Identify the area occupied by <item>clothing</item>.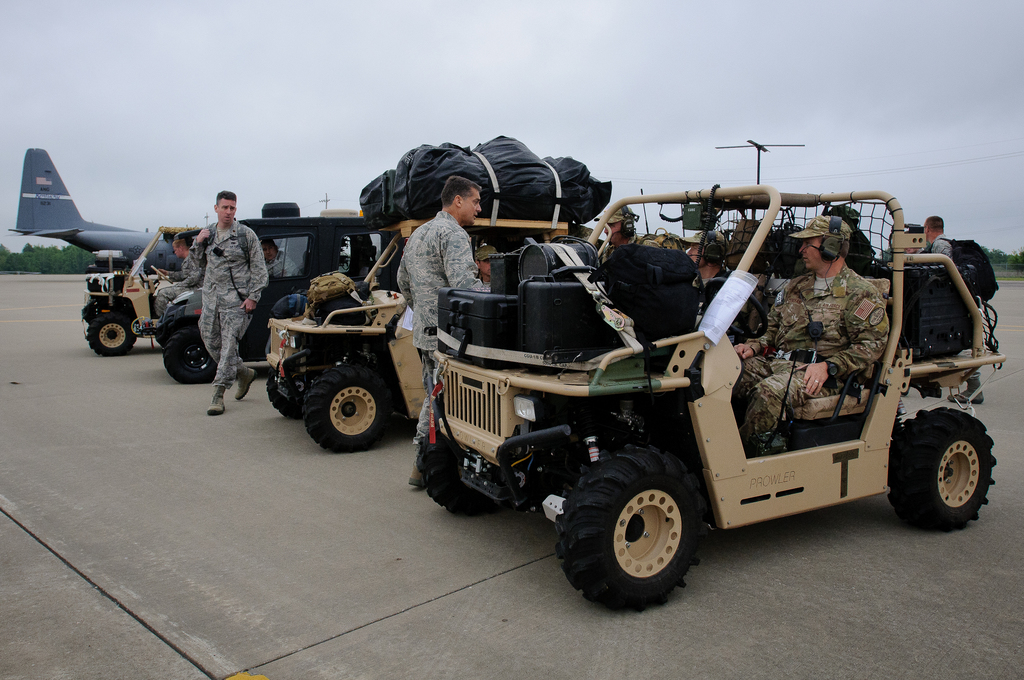
Area: (924,235,951,268).
